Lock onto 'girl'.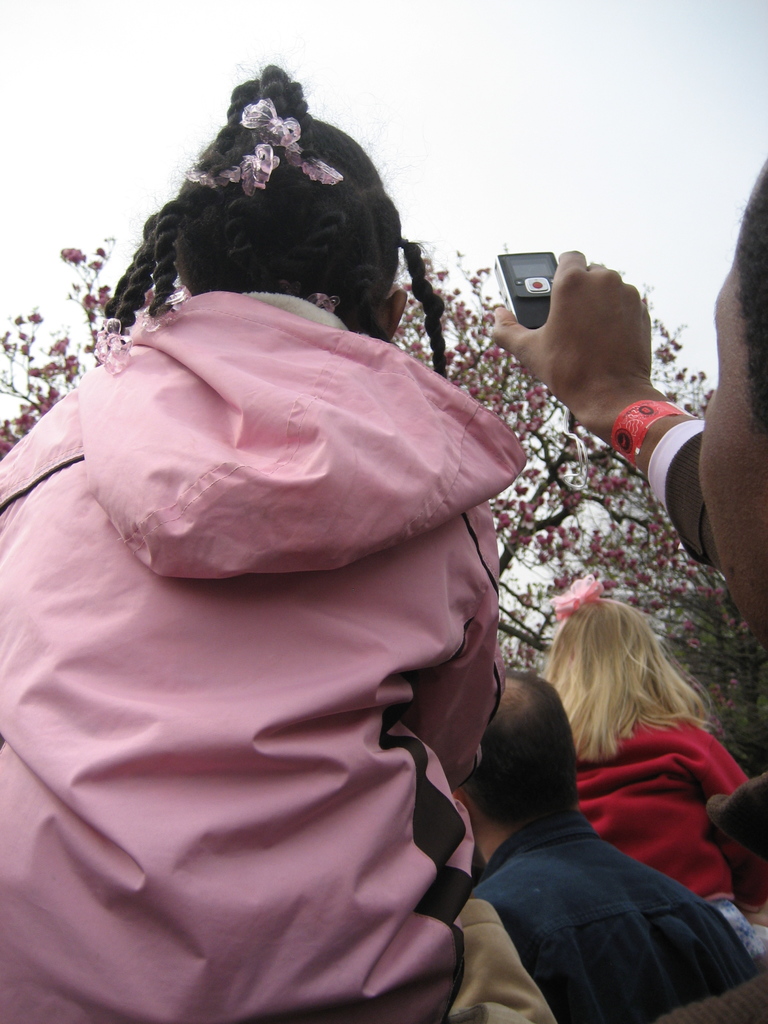
Locked: [0, 61, 526, 1023].
